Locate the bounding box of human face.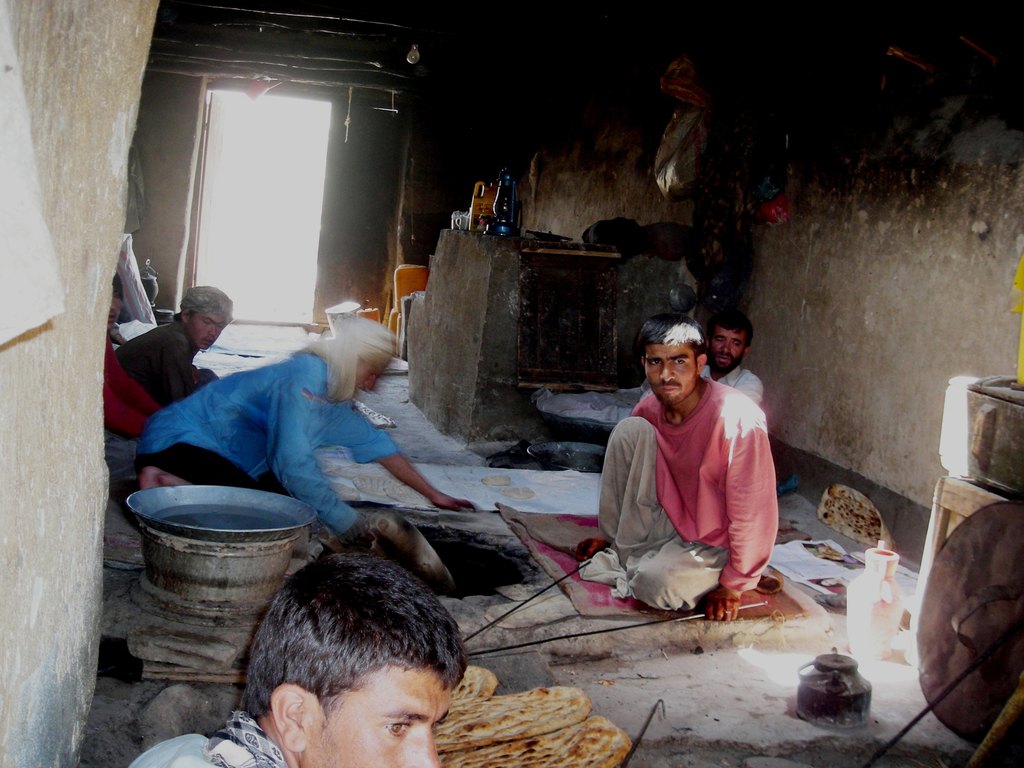
Bounding box: select_region(107, 288, 123, 332).
